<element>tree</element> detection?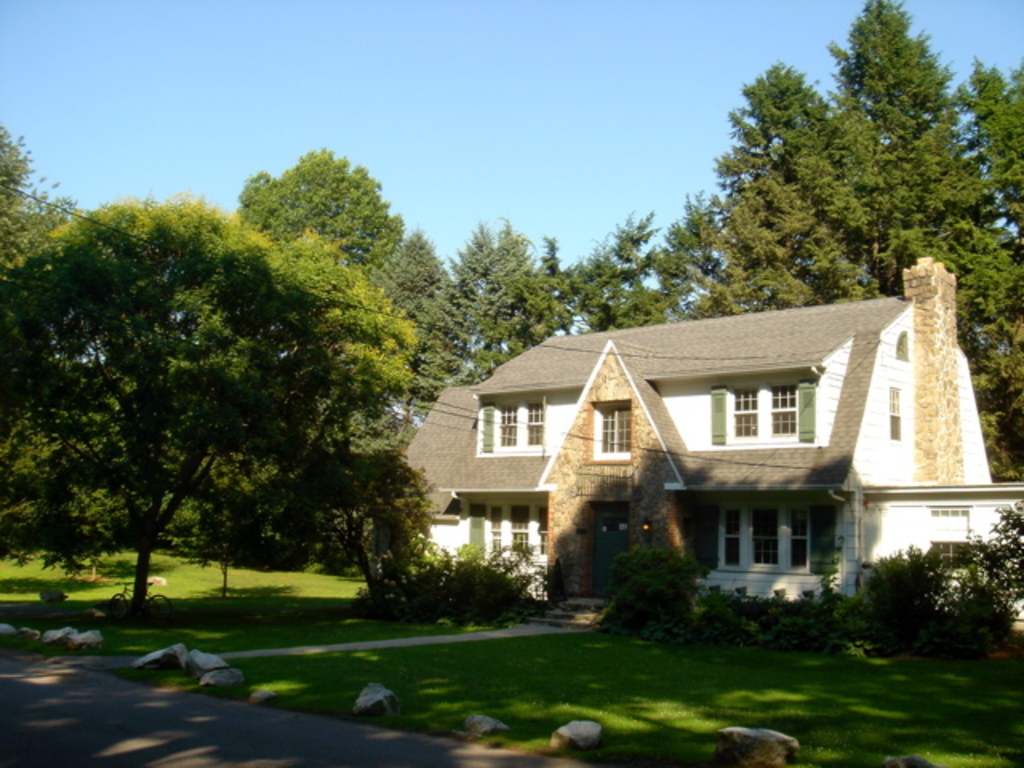
BBox(232, 139, 430, 435)
